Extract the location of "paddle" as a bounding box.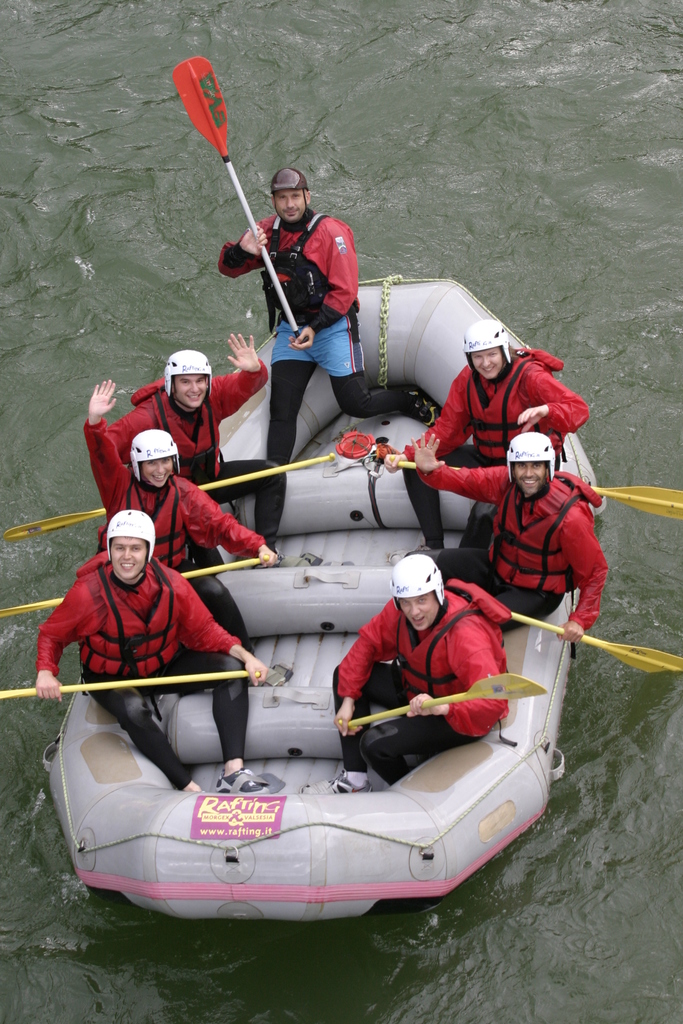
left=0, top=556, right=263, bottom=617.
